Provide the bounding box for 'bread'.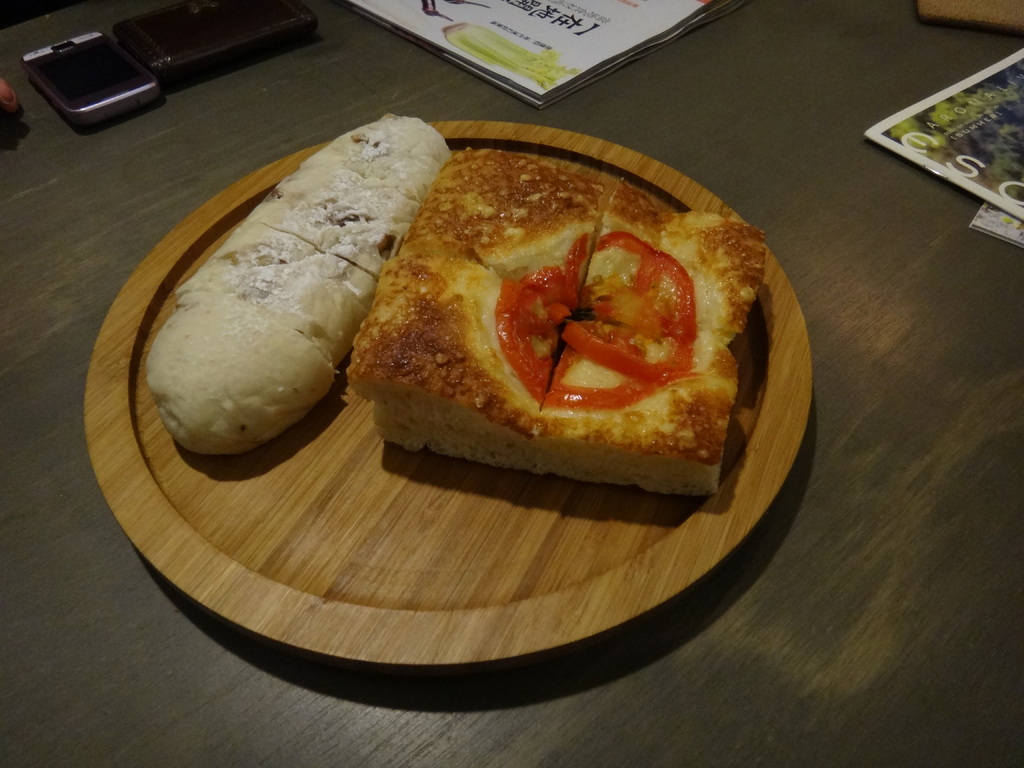
pyautogui.locateOnScreen(344, 147, 769, 489).
